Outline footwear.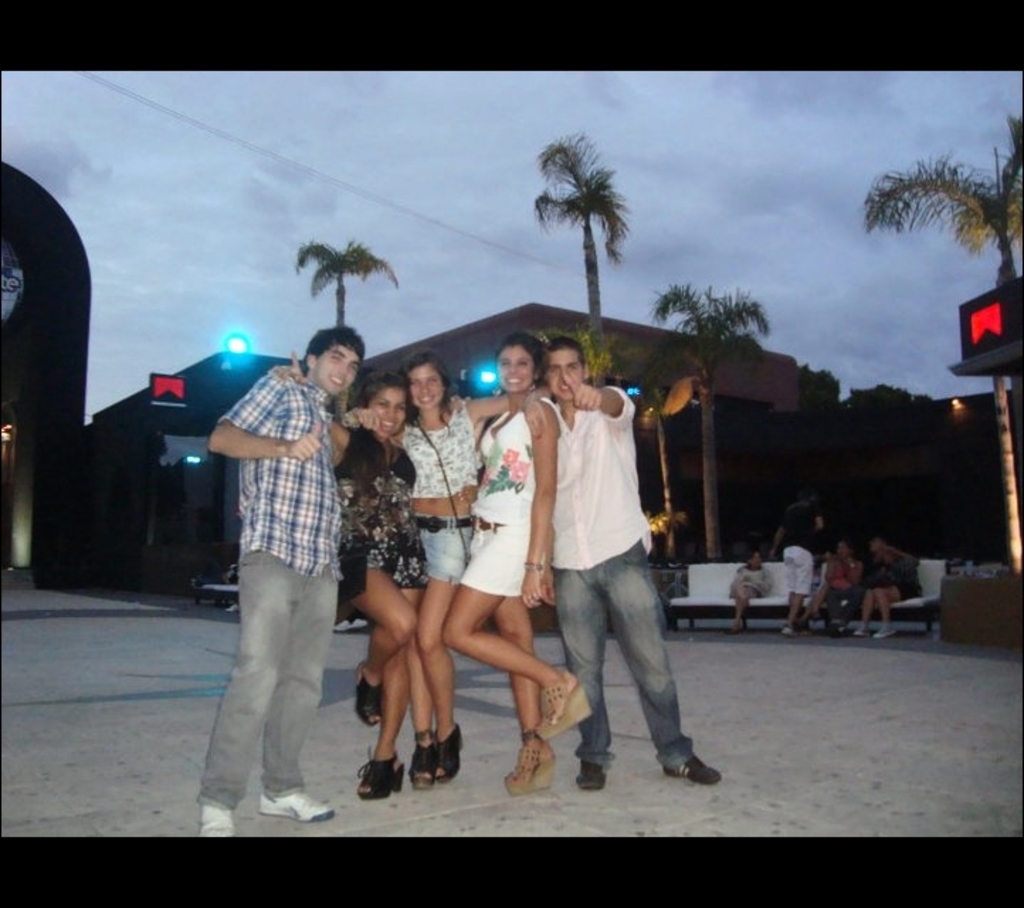
Outline: detection(503, 736, 556, 793).
